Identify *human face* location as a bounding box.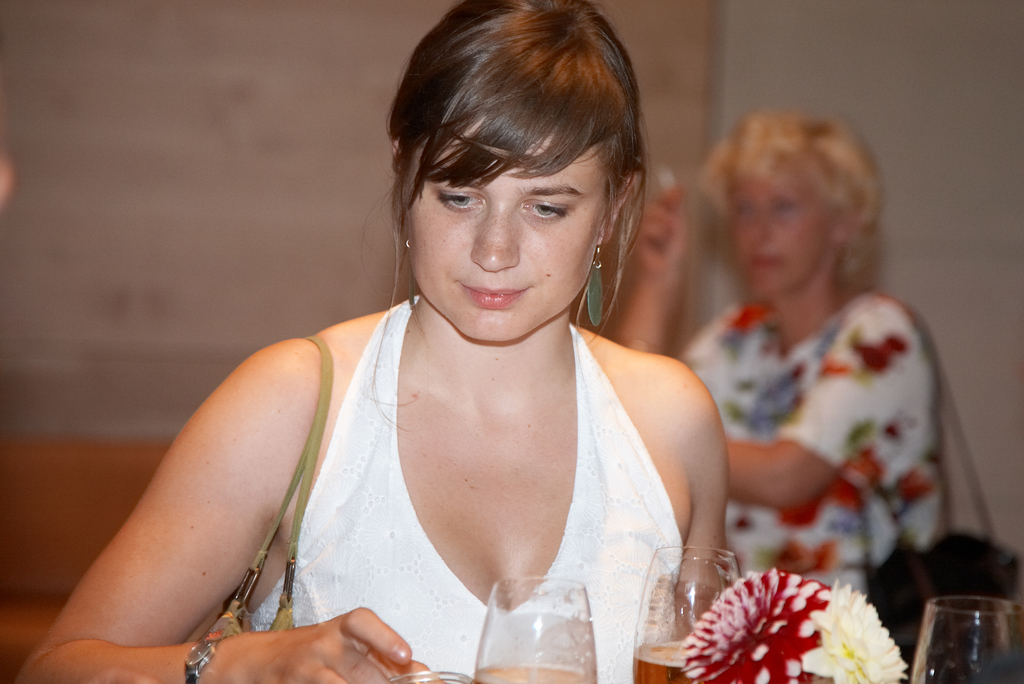
[727,174,828,293].
